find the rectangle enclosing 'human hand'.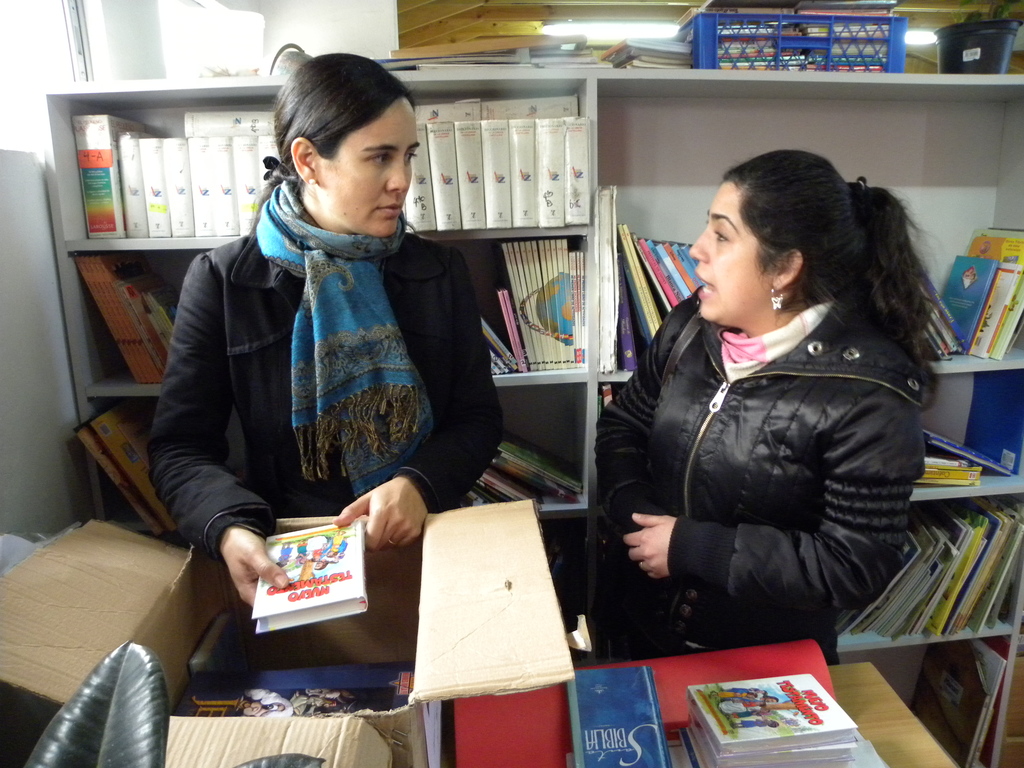
328:491:418:567.
